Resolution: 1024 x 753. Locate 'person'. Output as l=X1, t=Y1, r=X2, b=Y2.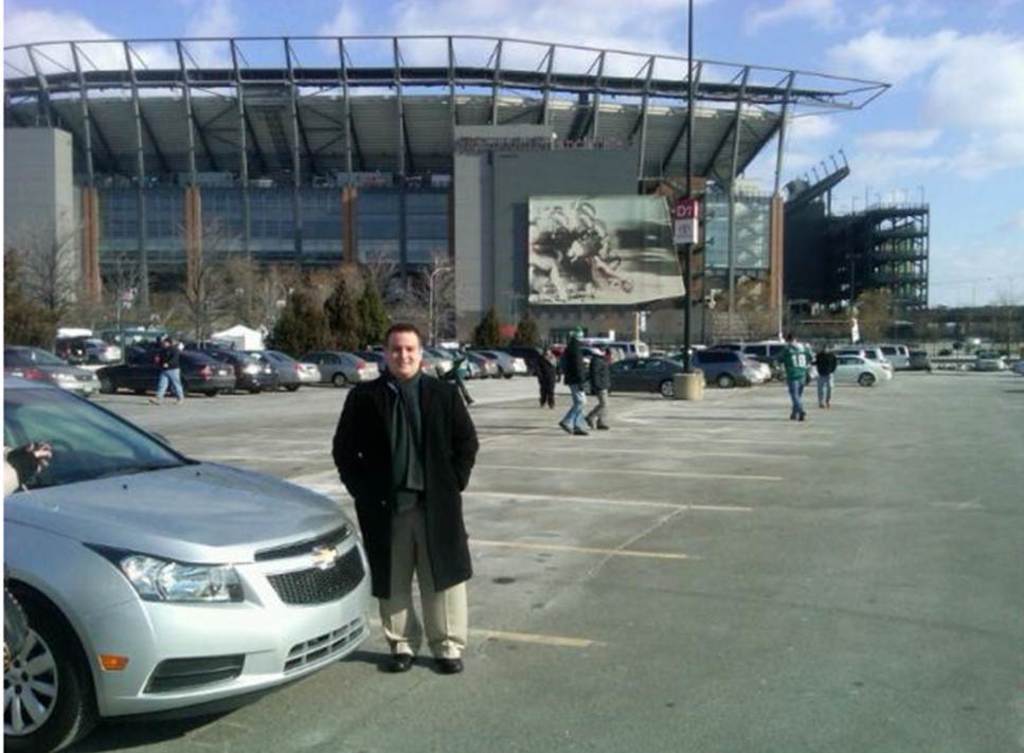
l=0, t=434, r=53, b=500.
